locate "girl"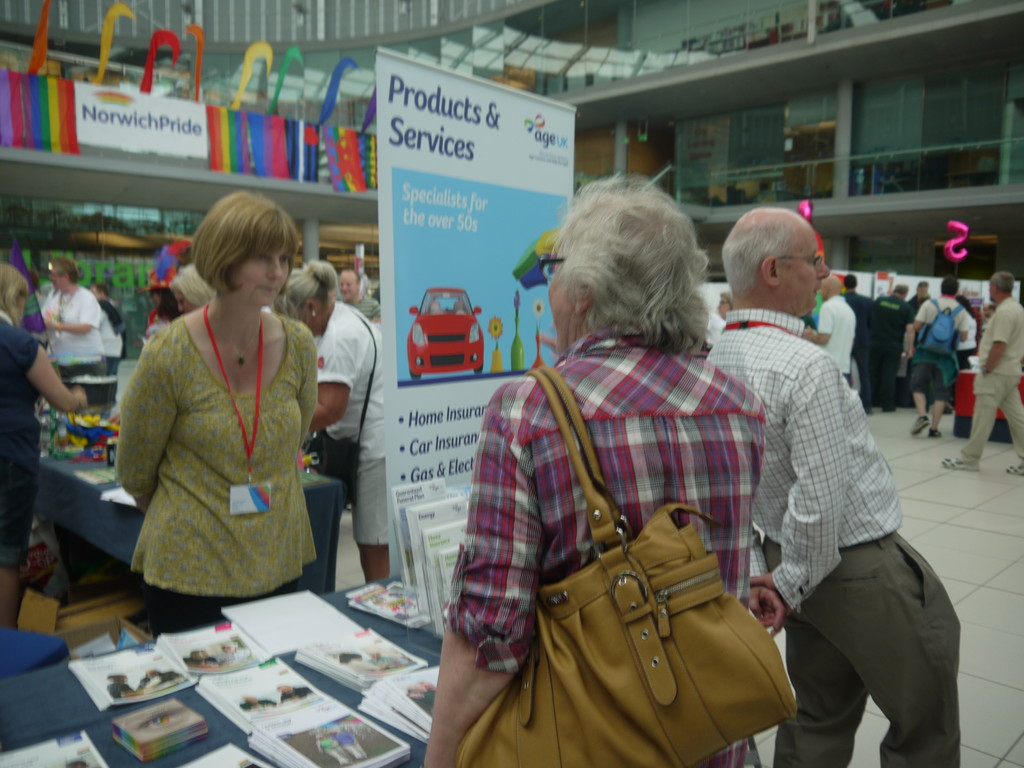
Rect(279, 260, 421, 588)
